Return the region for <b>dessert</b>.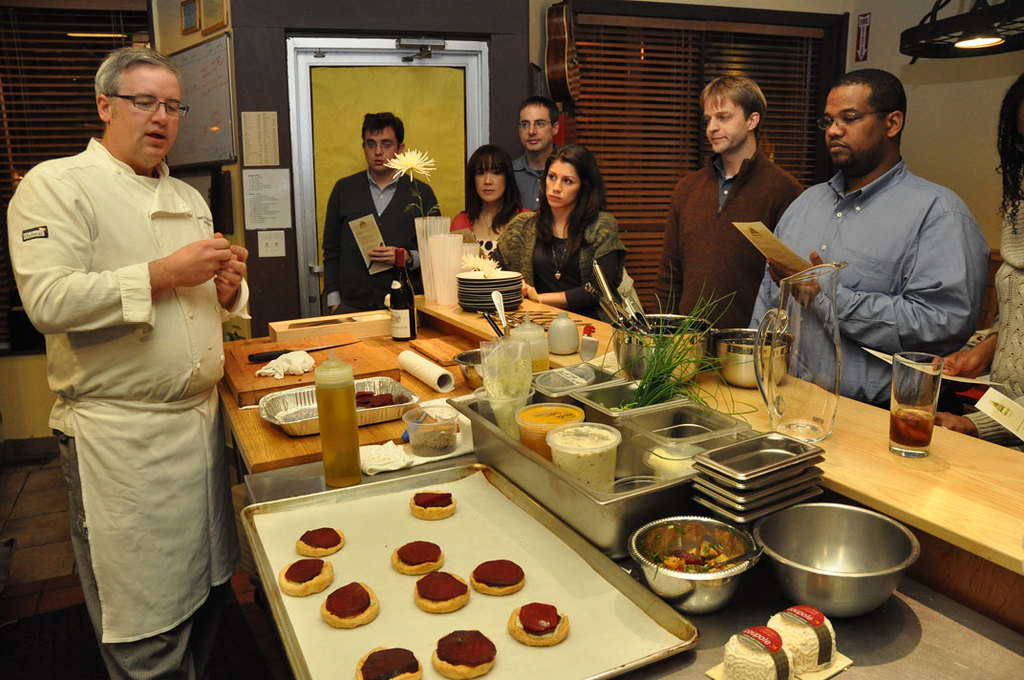
locate(385, 533, 444, 584).
